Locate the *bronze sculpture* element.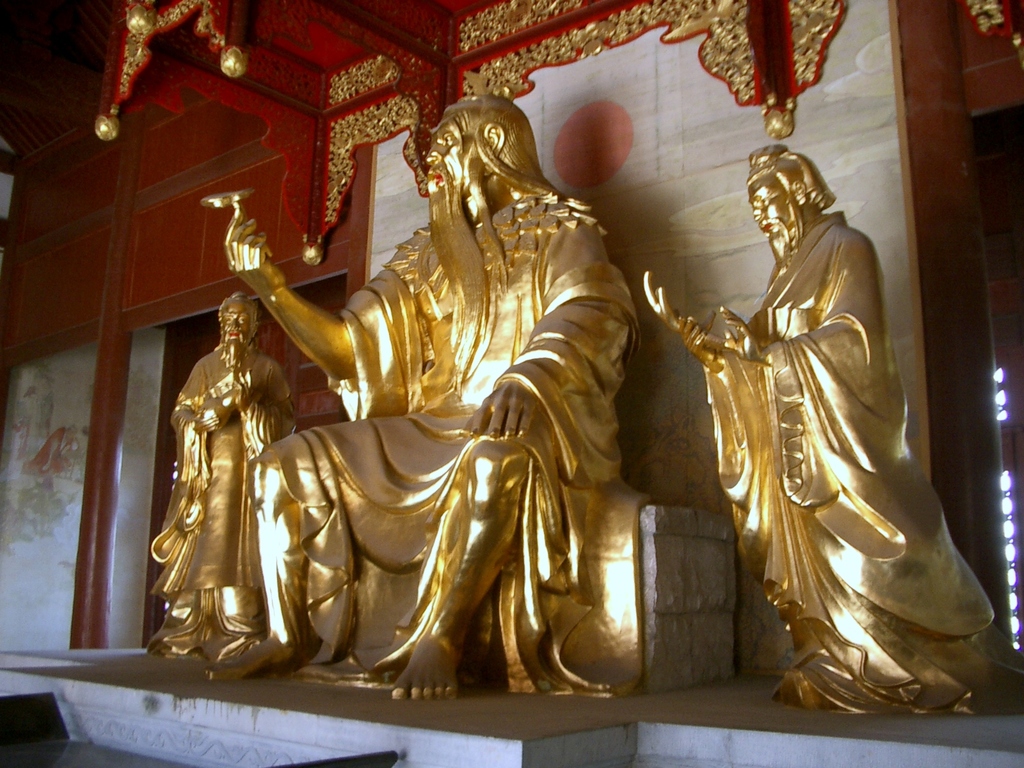
Element bbox: (141, 296, 304, 669).
